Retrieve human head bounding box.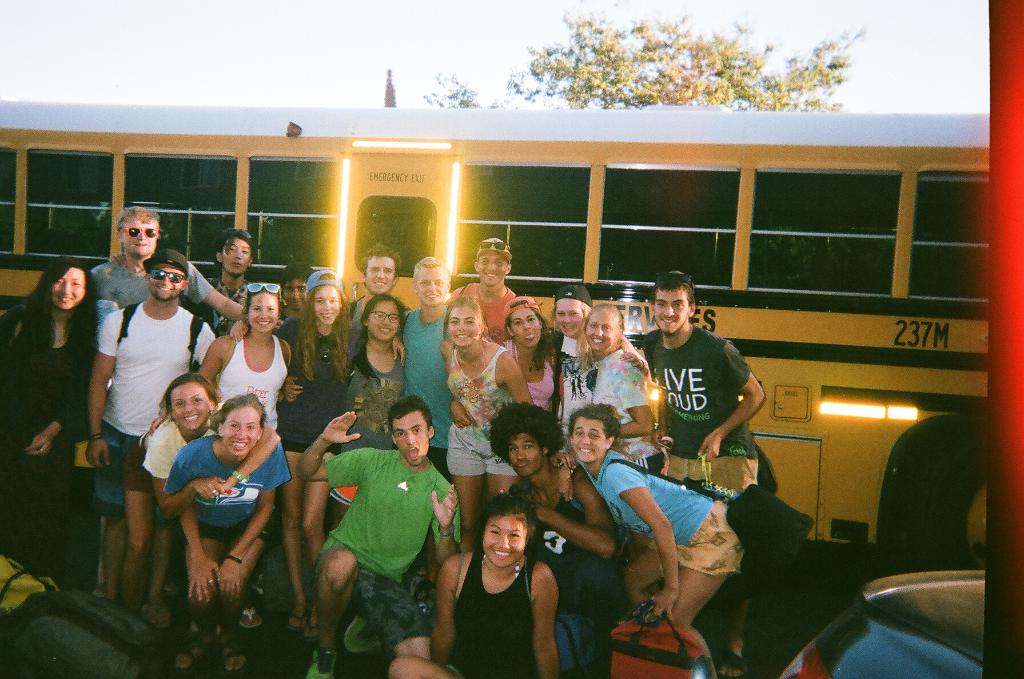
Bounding box: {"x1": 416, "y1": 261, "x2": 462, "y2": 301}.
